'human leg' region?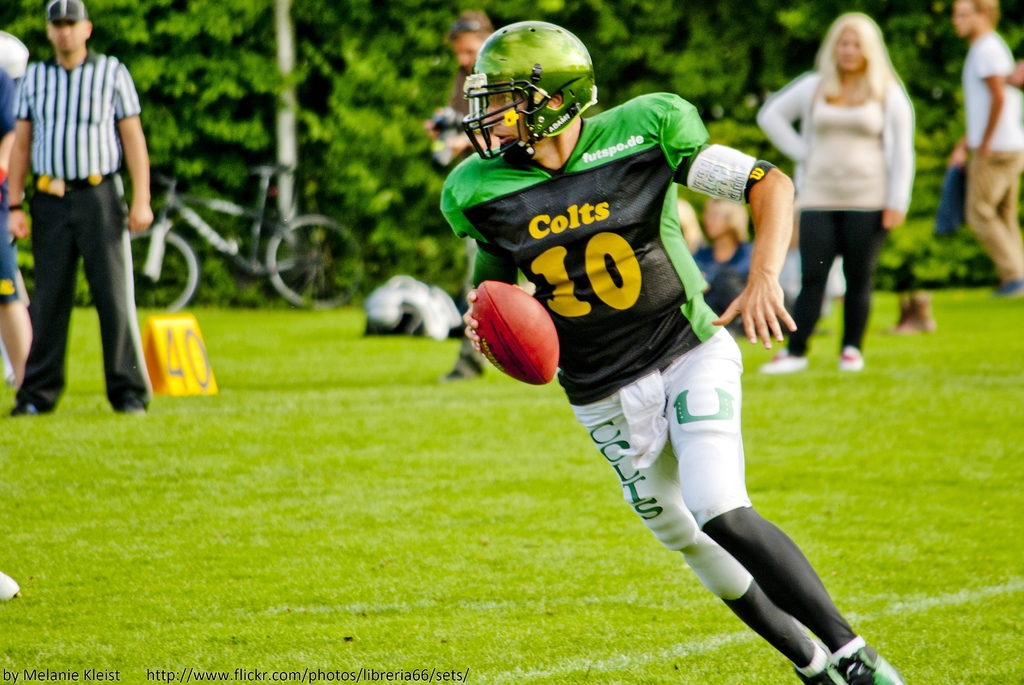
detection(81, 177, 152, 414)
